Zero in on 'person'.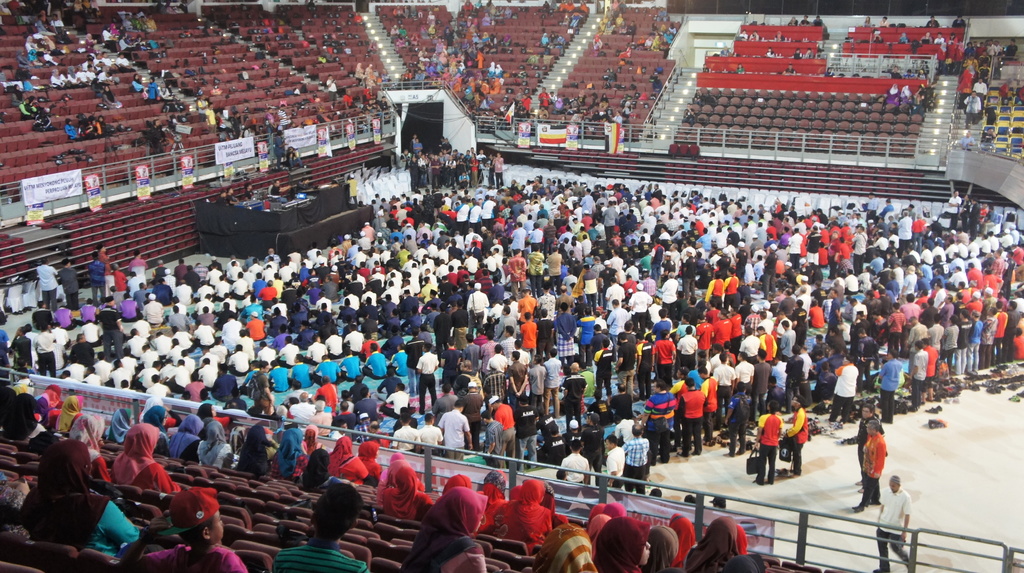
Zeroed in: 396,136,509,183.
